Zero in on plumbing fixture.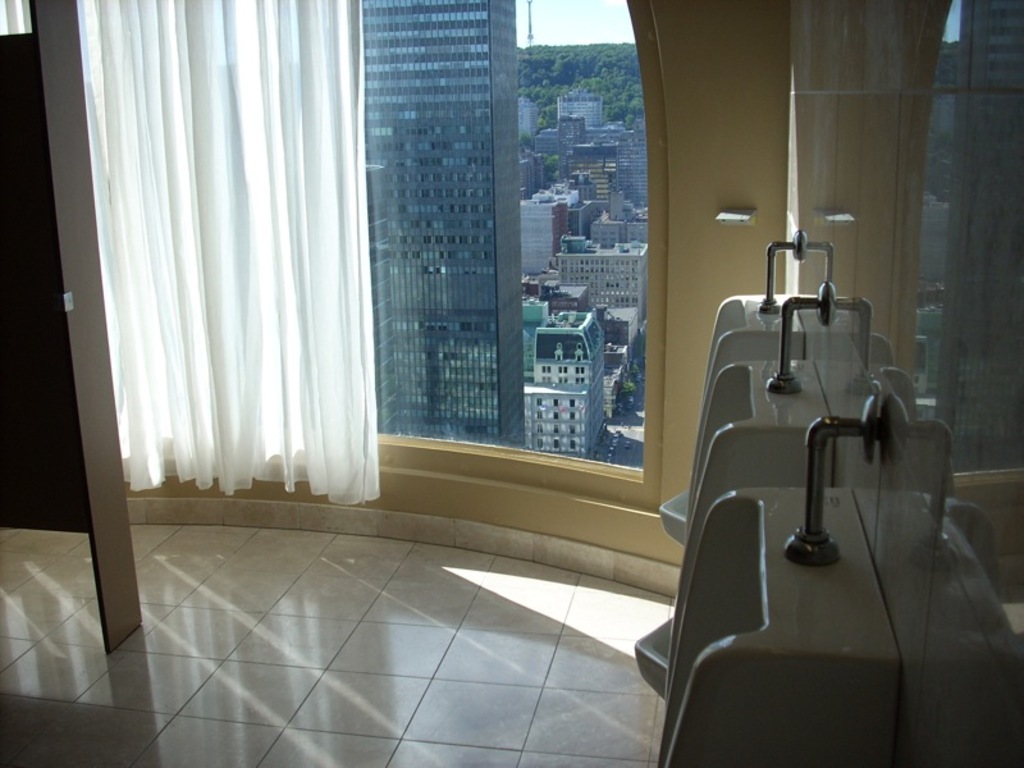
Zeroed in: 755/229/799/308.
